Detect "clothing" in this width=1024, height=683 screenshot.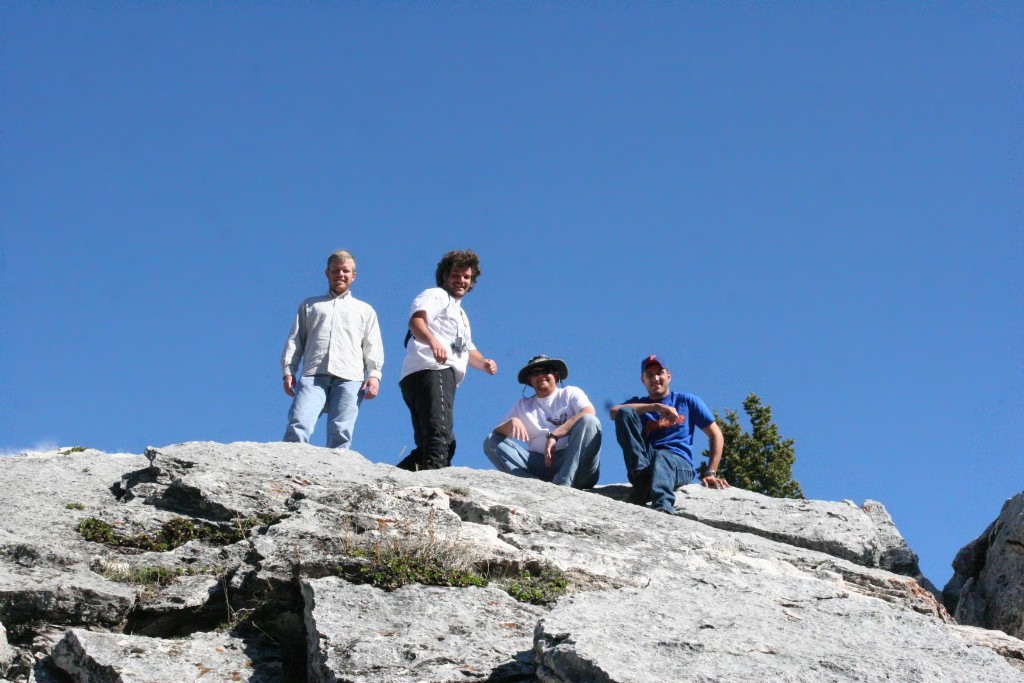
Detection: box(266, 282, 394, 465).
